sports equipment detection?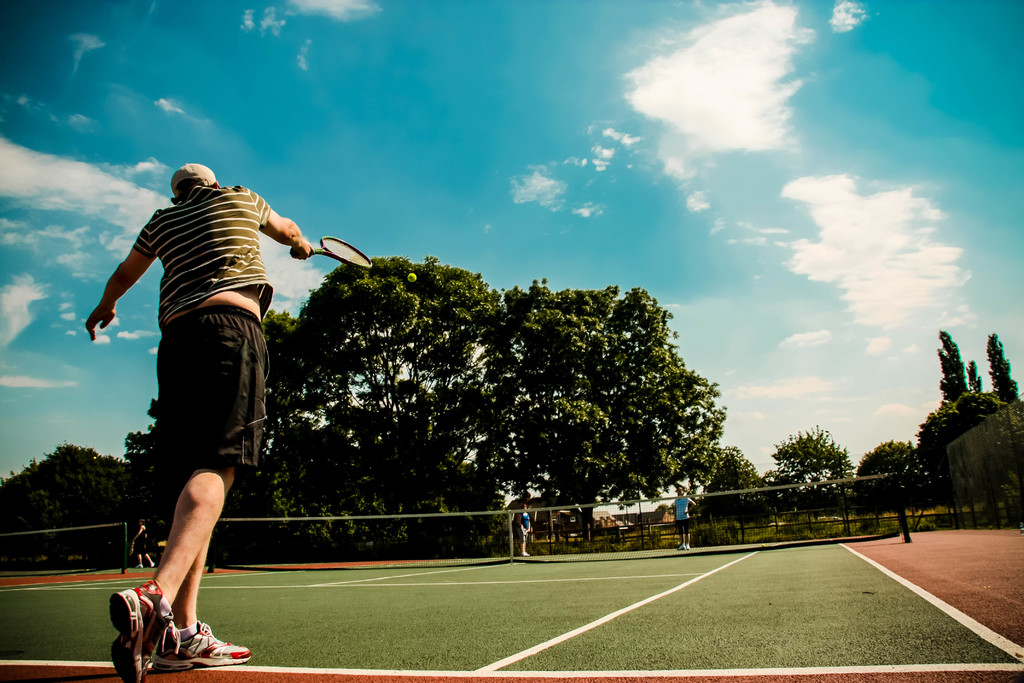
<box>110,579,164,679</box>
